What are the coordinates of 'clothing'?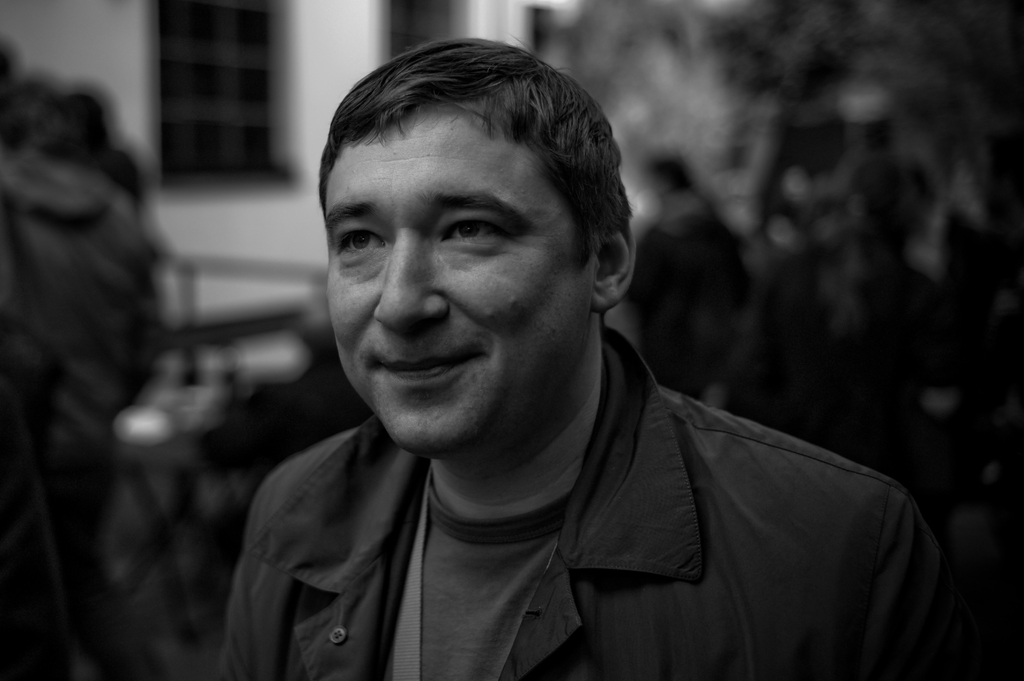
bbox=(214, 321, 955, 680).
